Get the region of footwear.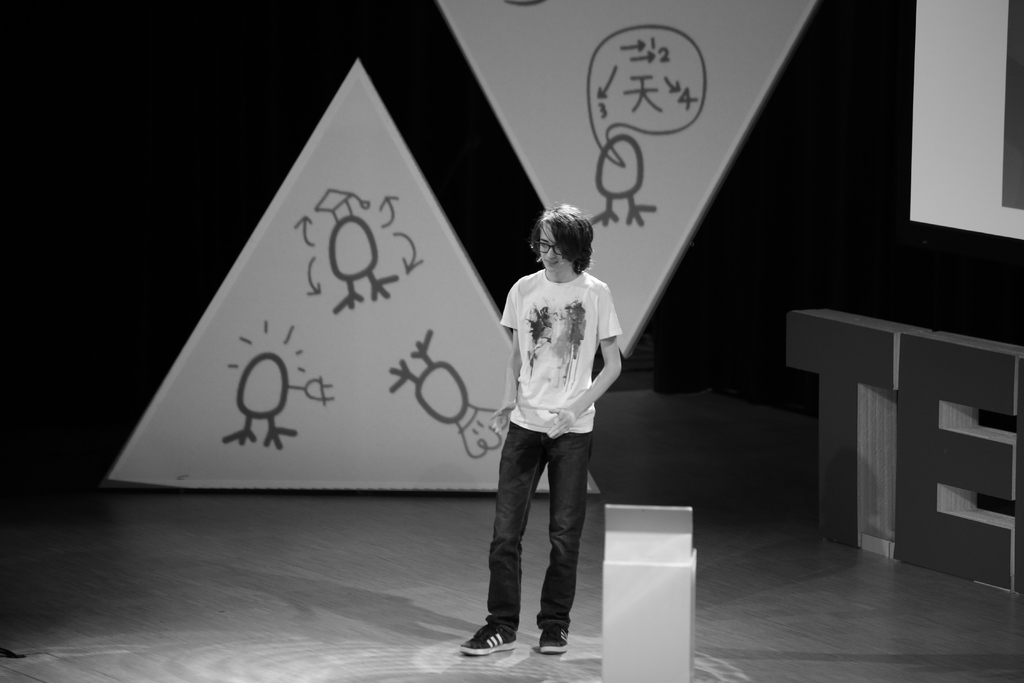
left=461, top=622, right=515, bottom=655.
